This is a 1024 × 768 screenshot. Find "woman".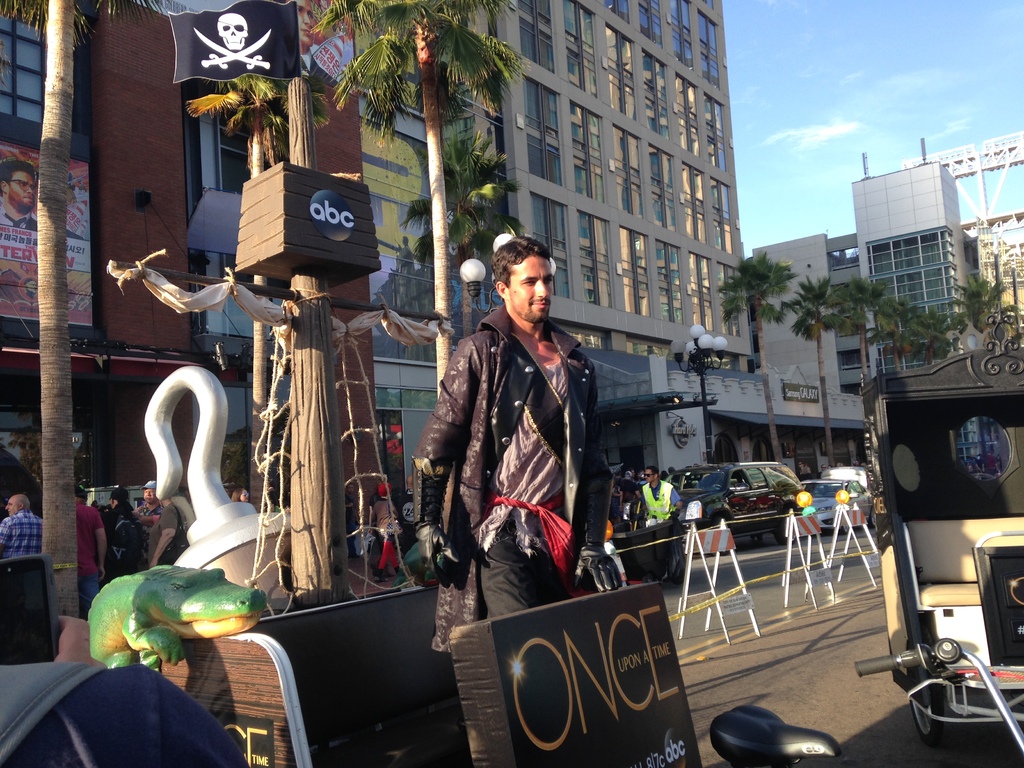
Bounding box: box=[231, 486, 250, 505].
